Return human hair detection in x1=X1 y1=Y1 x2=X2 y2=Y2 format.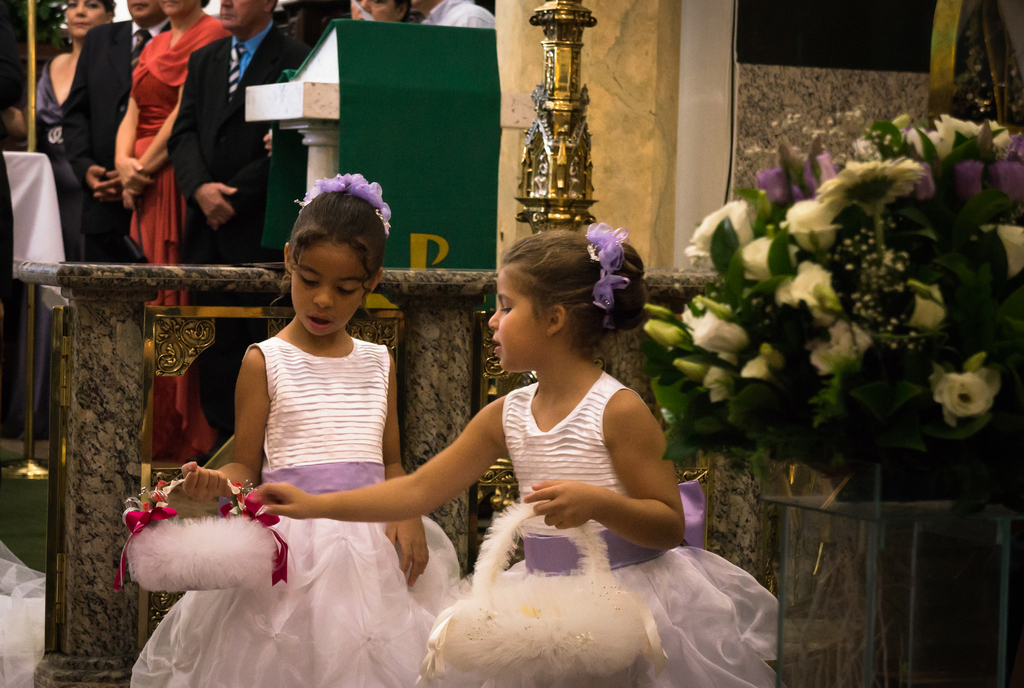
x1=499 y1=223 x2=651 y2=362.
